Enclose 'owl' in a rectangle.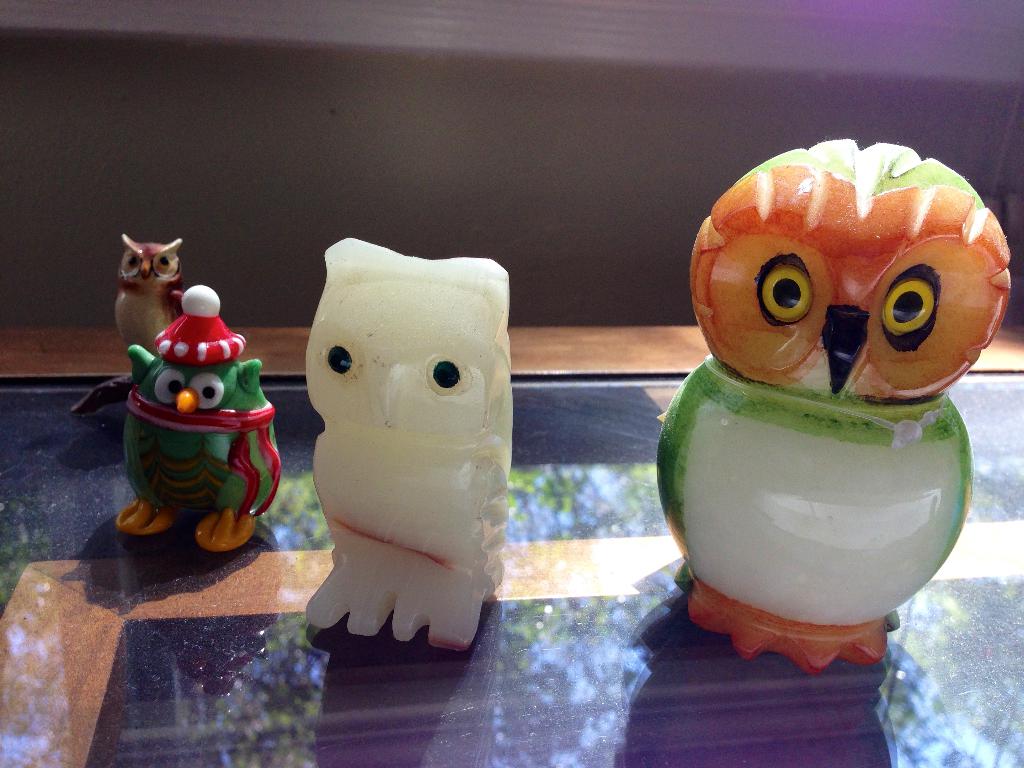
bbox(636, 140, 1014, 676).
